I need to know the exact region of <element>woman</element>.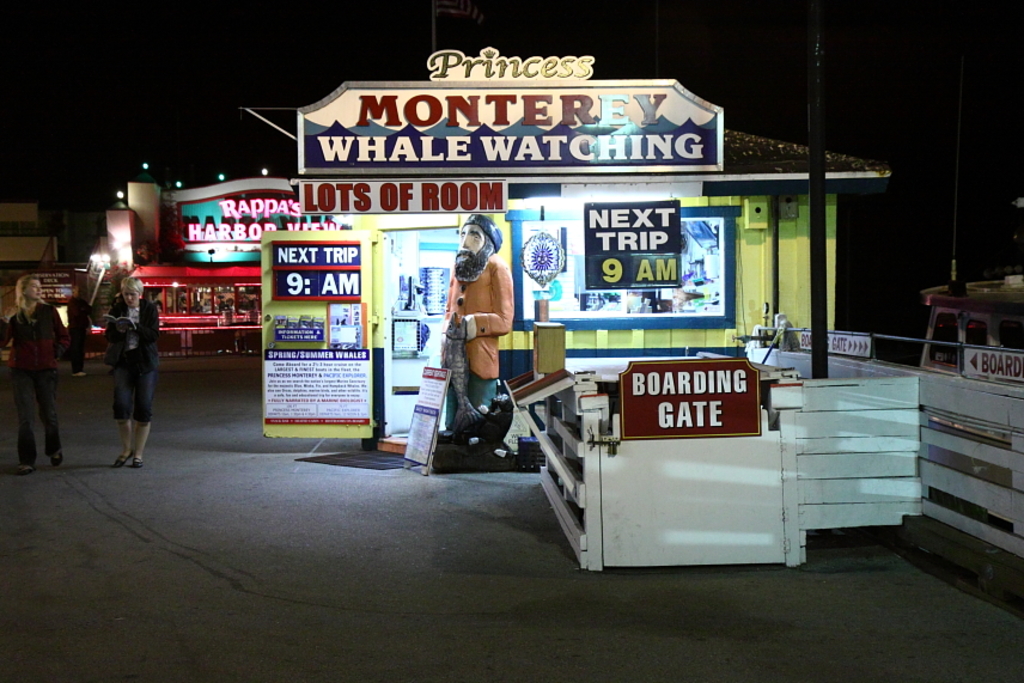
Region: Rect(2, 274, 71, 470).
